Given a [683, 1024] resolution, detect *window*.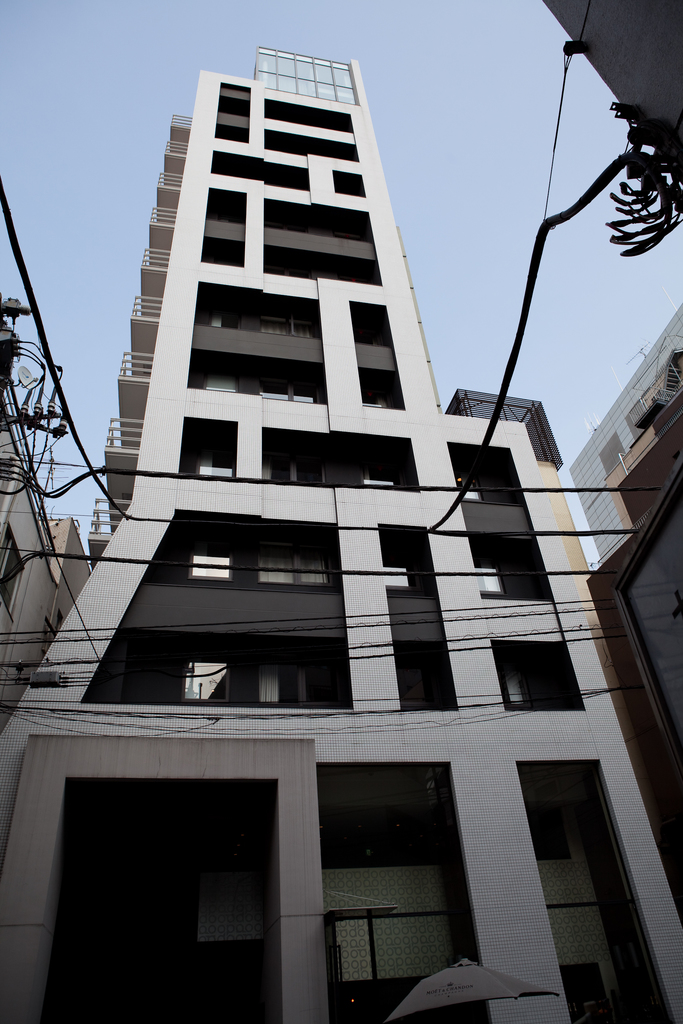
pyautogui.locateOnScreen(498, 655, 573, 707).
